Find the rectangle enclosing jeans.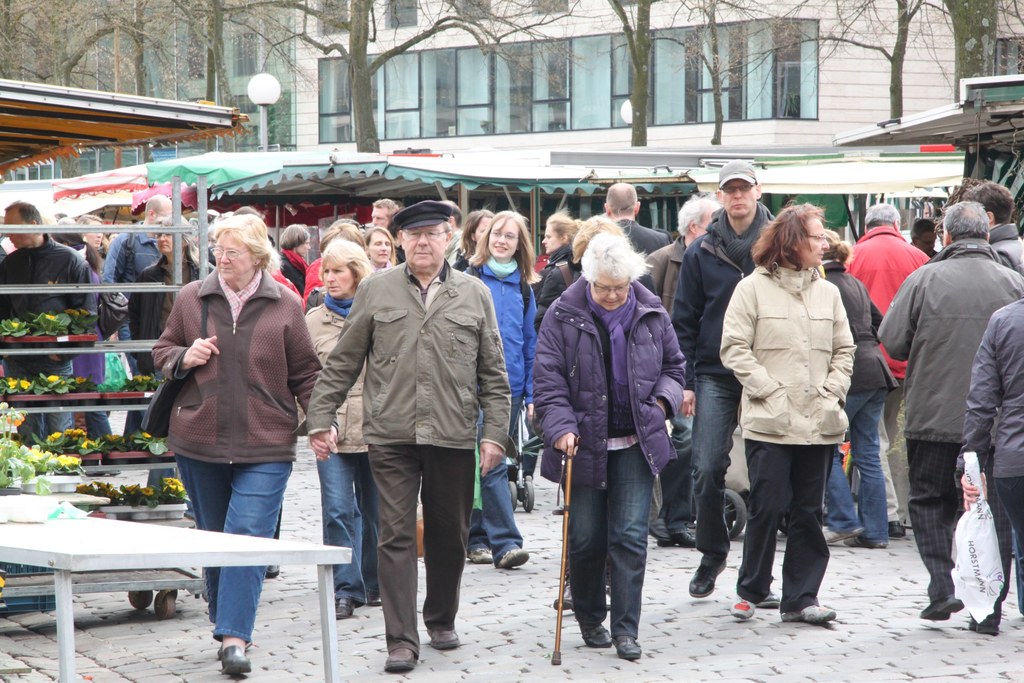
(993,476,1023,613).
